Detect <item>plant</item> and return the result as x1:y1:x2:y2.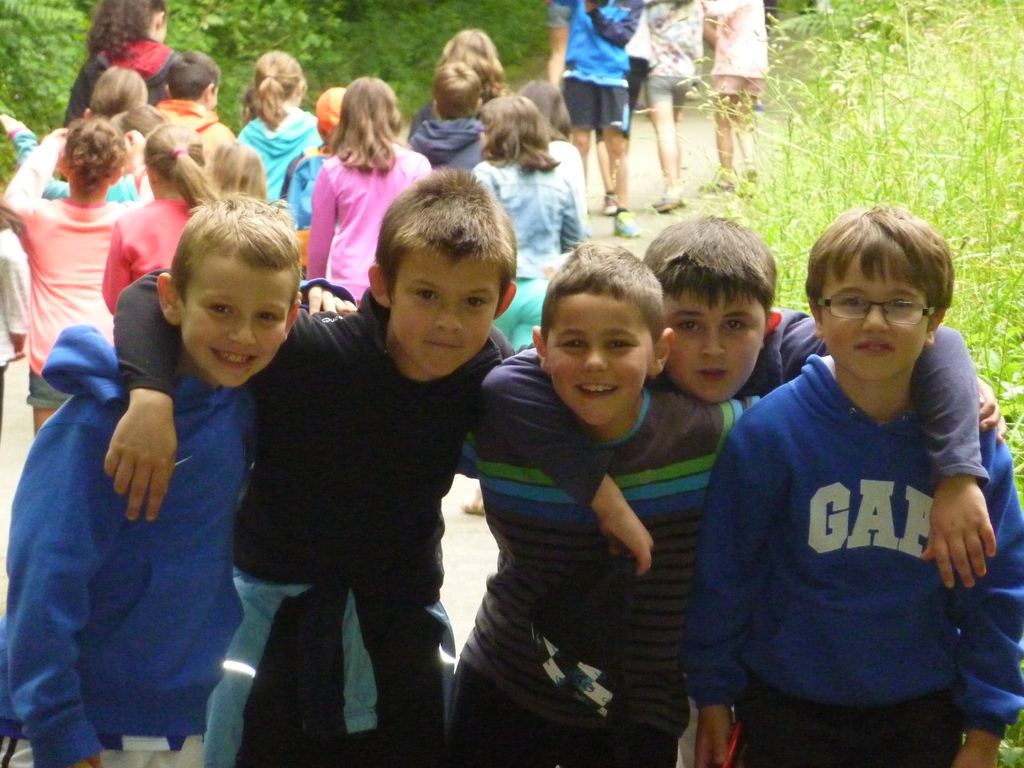
996:706:1023:767.
